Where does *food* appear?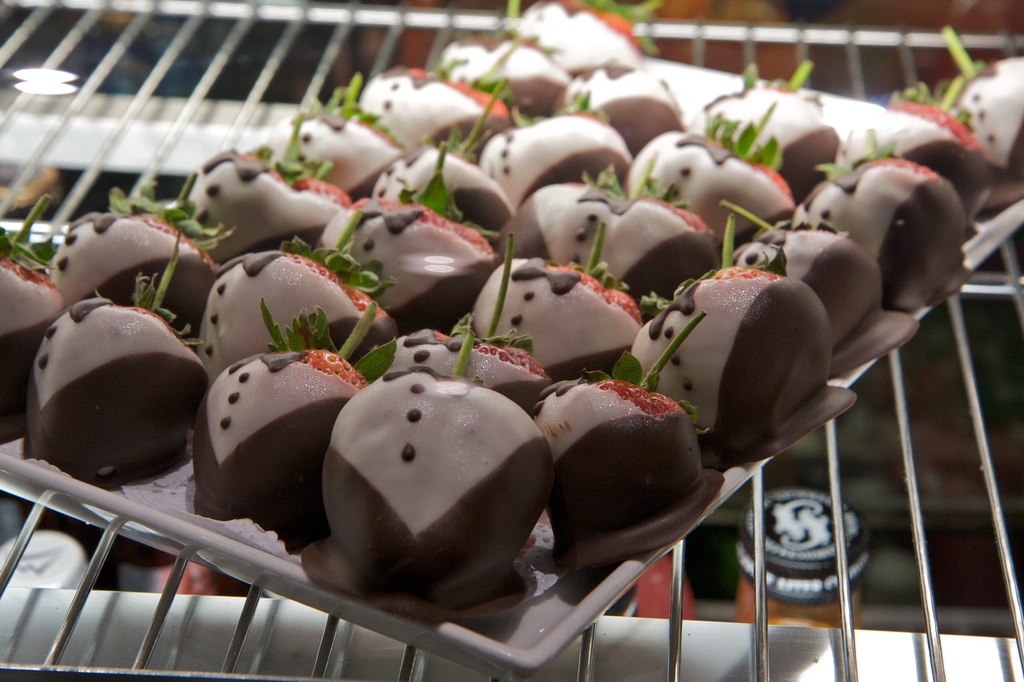
Appears at bbox=(728, 216, 922, 380).
